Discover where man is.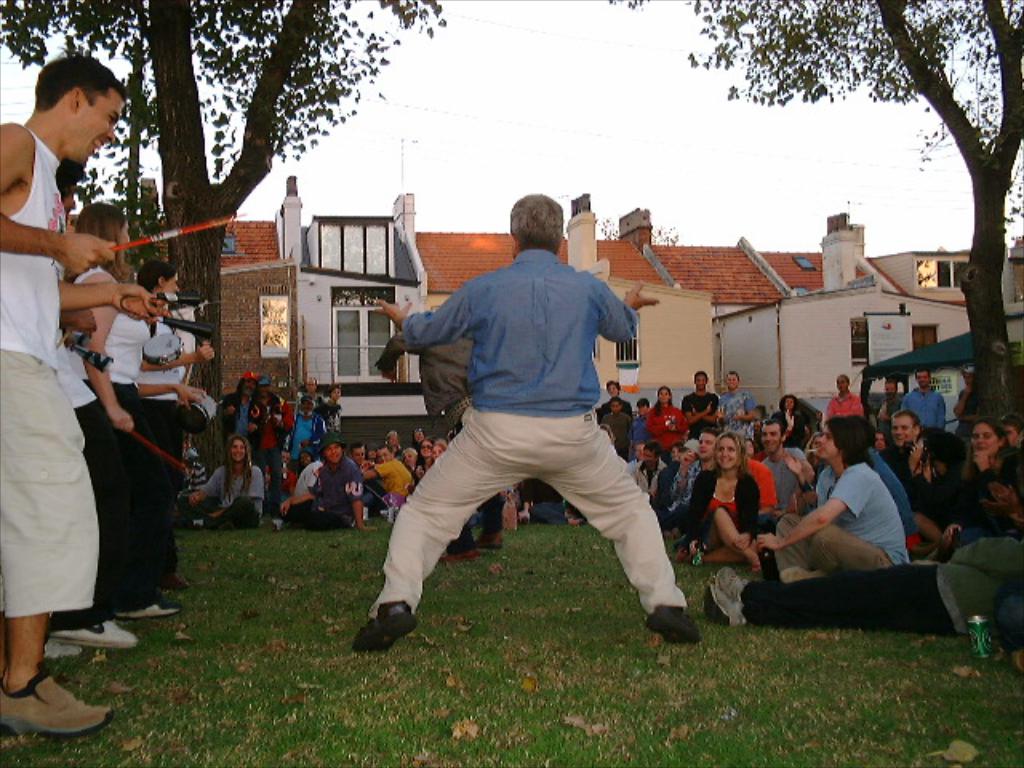
Discovered at 904:370:949:429.
